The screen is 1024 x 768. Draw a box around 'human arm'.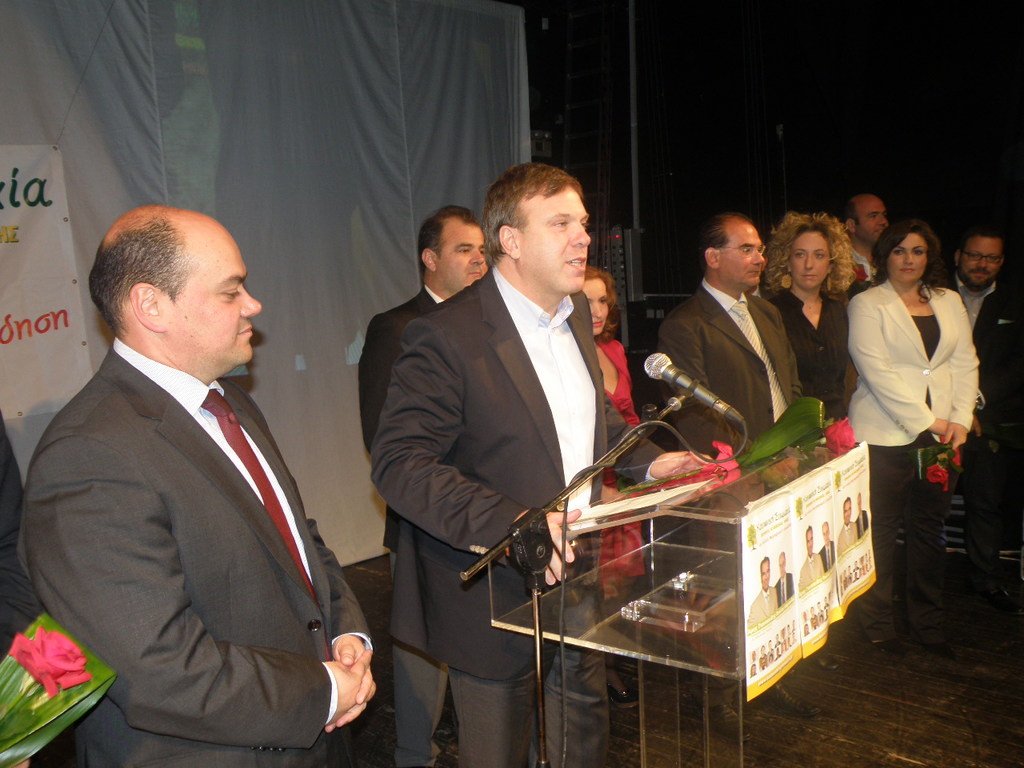
locate(847, 295, 951, 441).
